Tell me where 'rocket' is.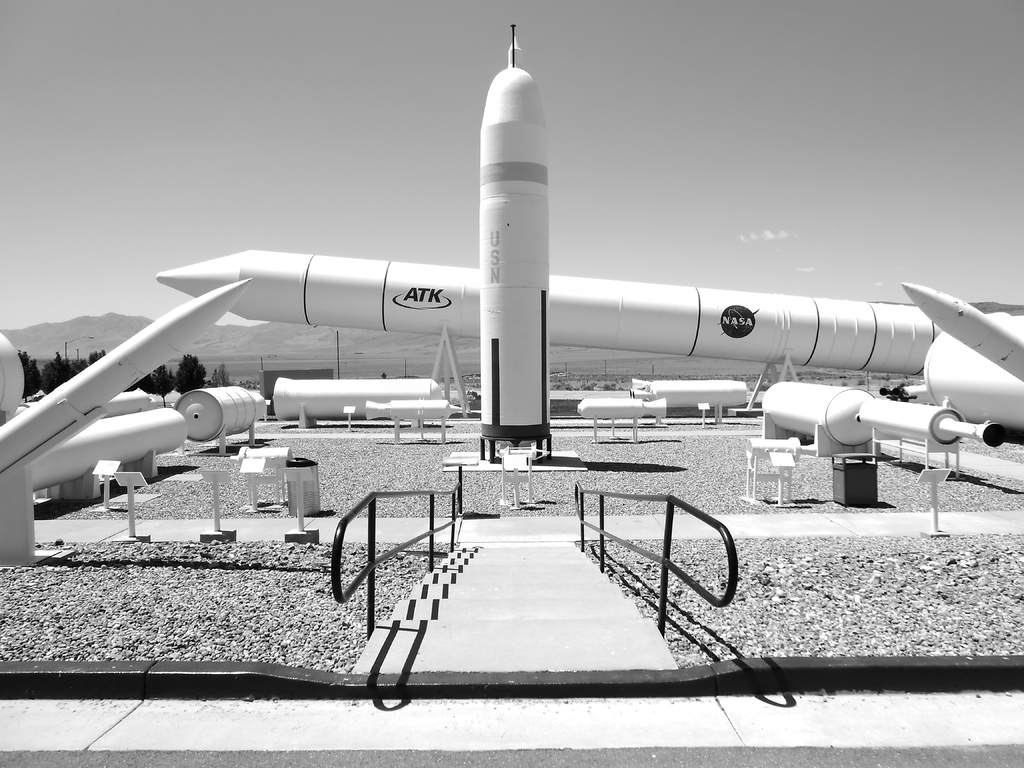
'rocket' is at (480, 25, 555, 469).
